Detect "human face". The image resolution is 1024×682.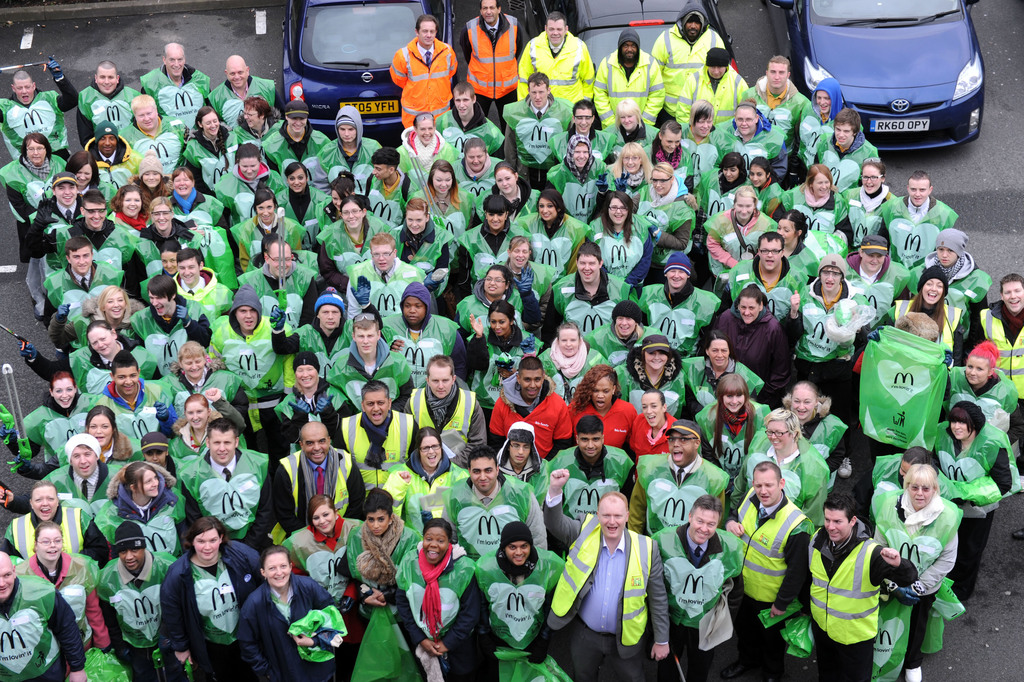
(264,555,288,584).
